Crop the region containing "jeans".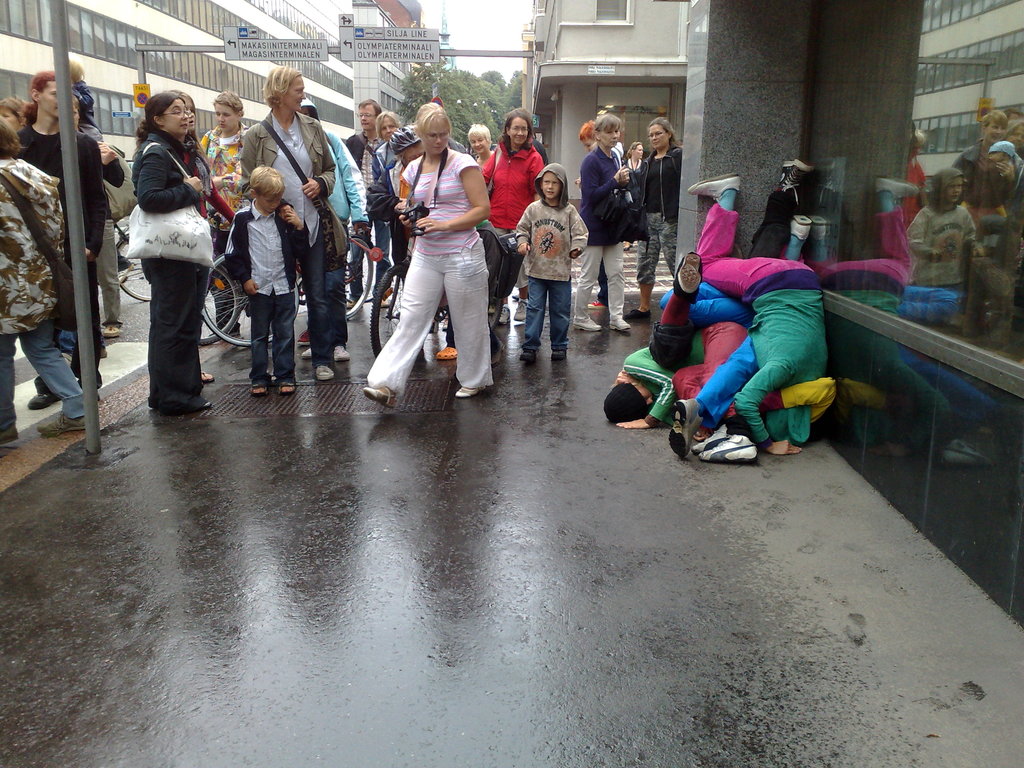
Crop region: (x1=0, y1=319, x2=85, y2=435).
